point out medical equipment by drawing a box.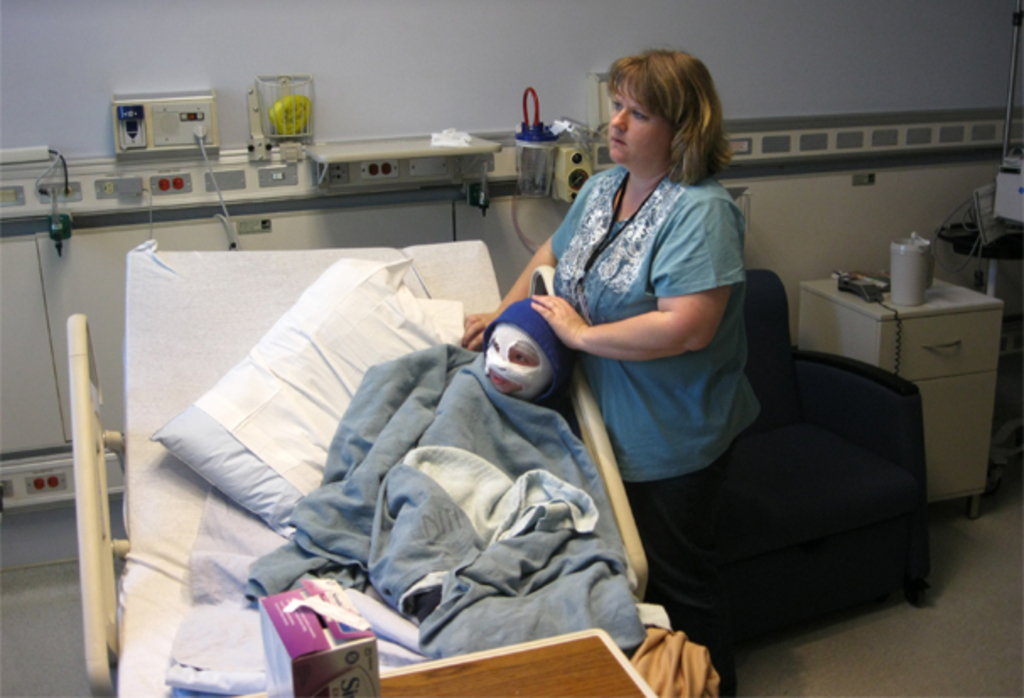
(108,86,216,160).
